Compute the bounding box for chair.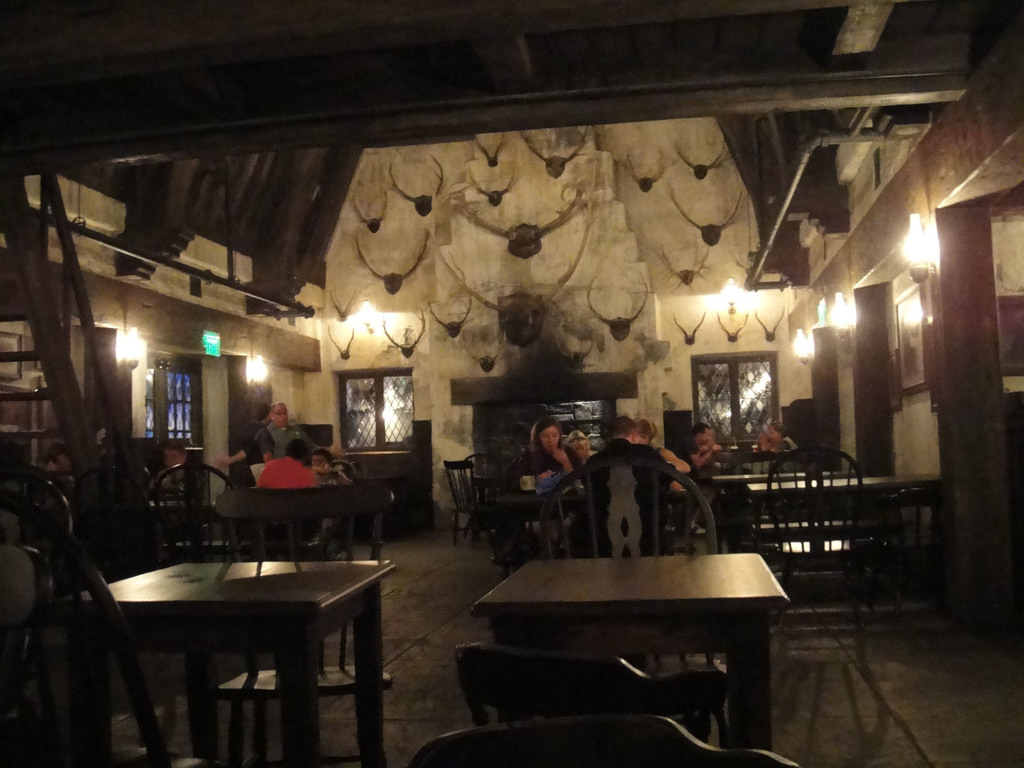
[212,490,395,767].
